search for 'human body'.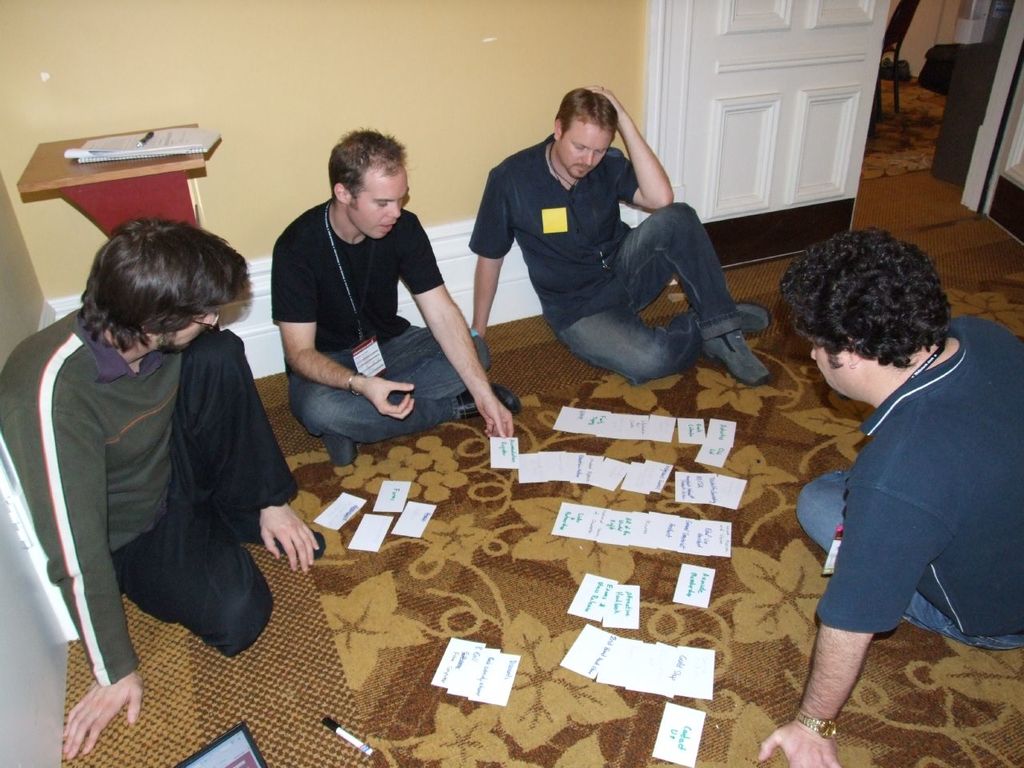
Found at left=478, top=89, right=763, bottom=389.
